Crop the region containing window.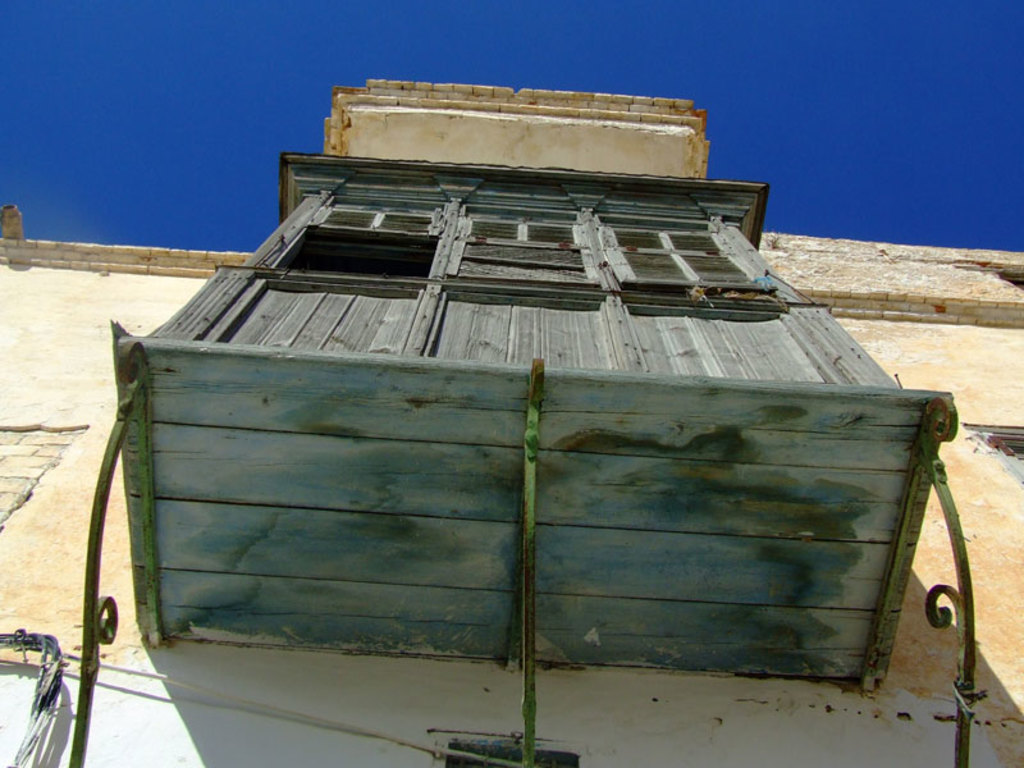
Crop region: l=237, t=192, r=785, b=307.
